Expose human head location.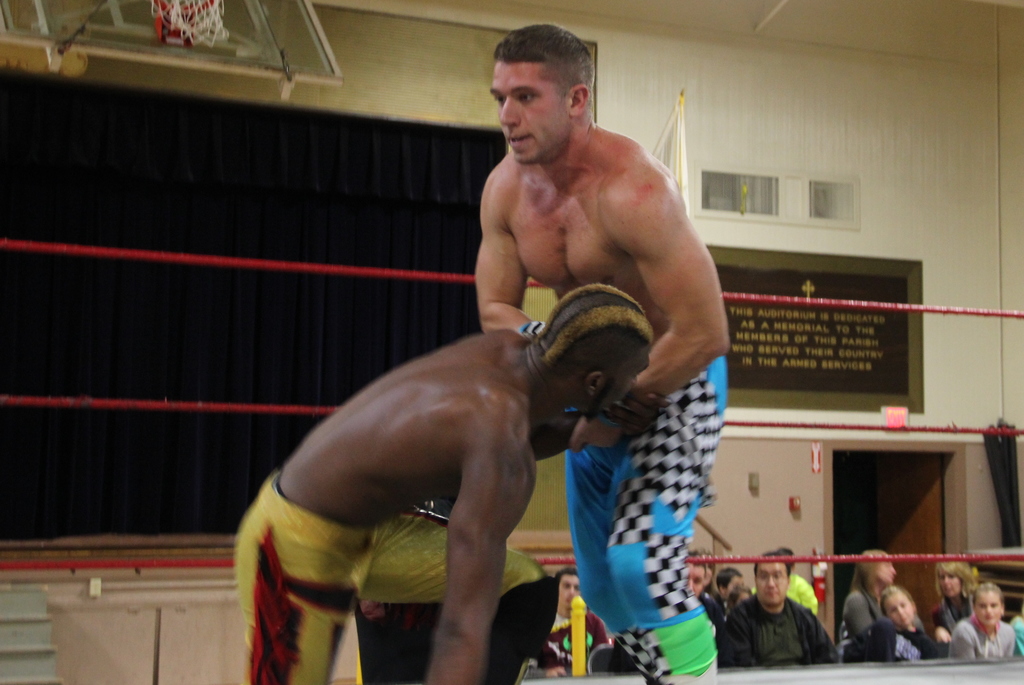
Exposed at bbox=[972, 583, 1004, 625].
